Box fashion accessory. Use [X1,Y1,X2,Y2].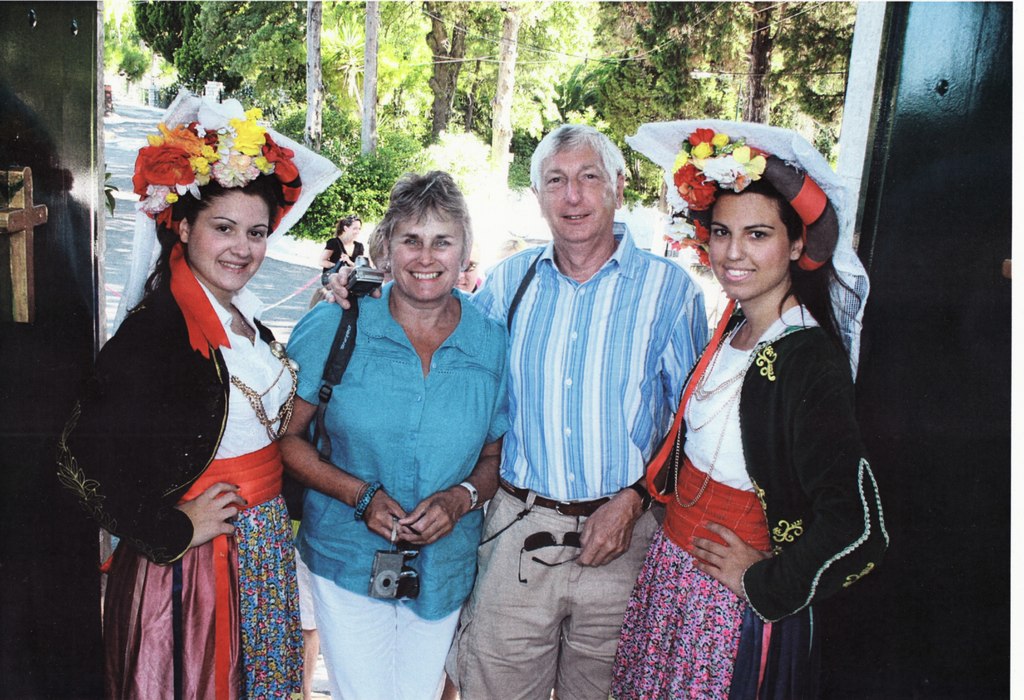
[230,302,254,344].
